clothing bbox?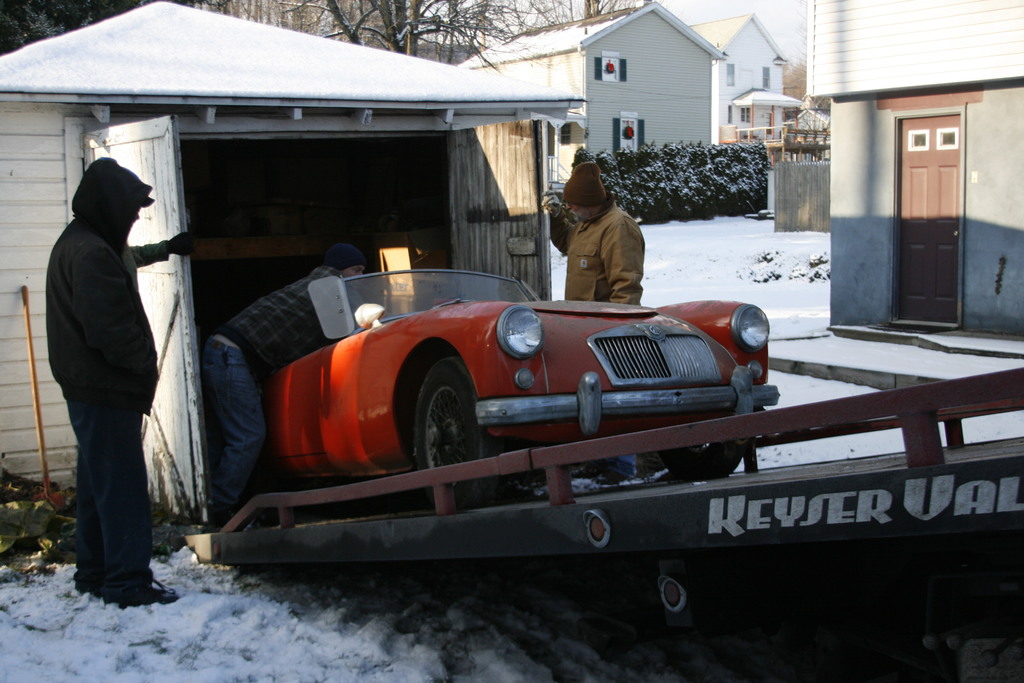
pyautogui.locateOnScreen(194, 263, 367, 516)
